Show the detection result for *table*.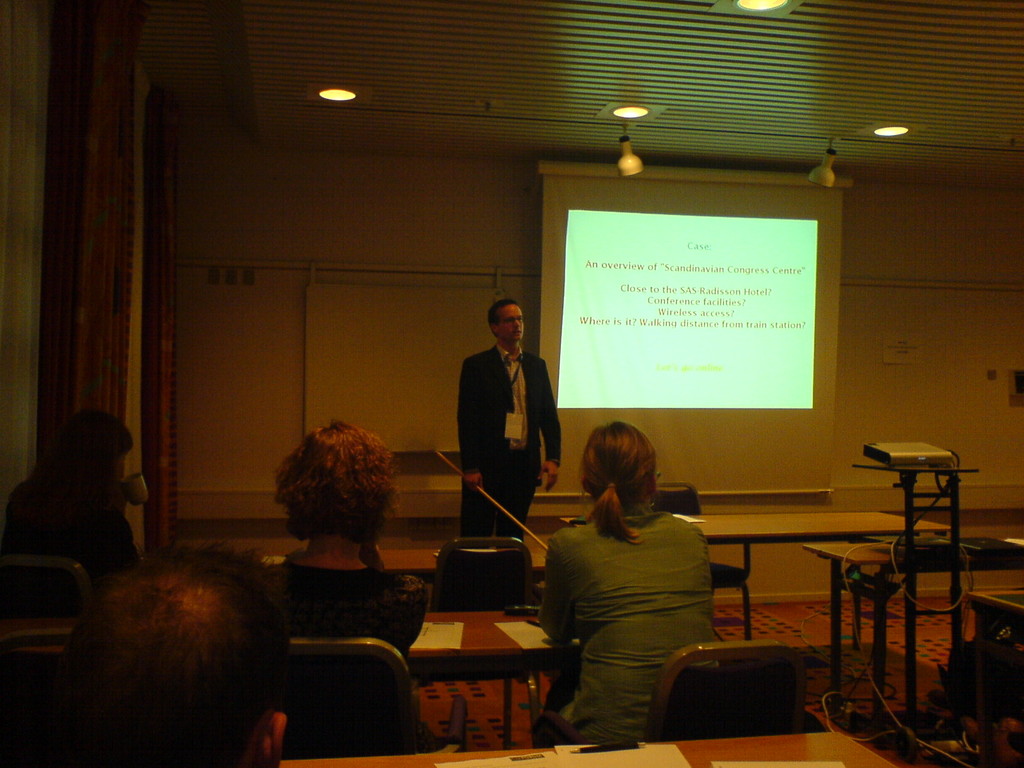
804/539/1016/742.
